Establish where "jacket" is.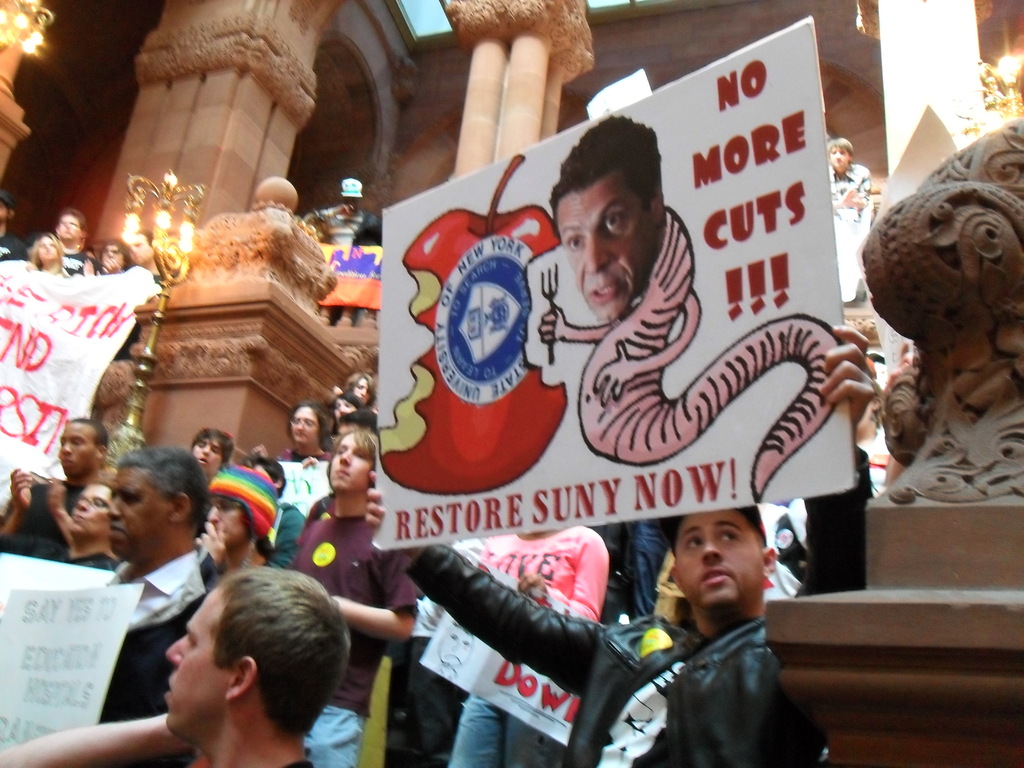
Established at bbox(402, 444, 874, 767).
